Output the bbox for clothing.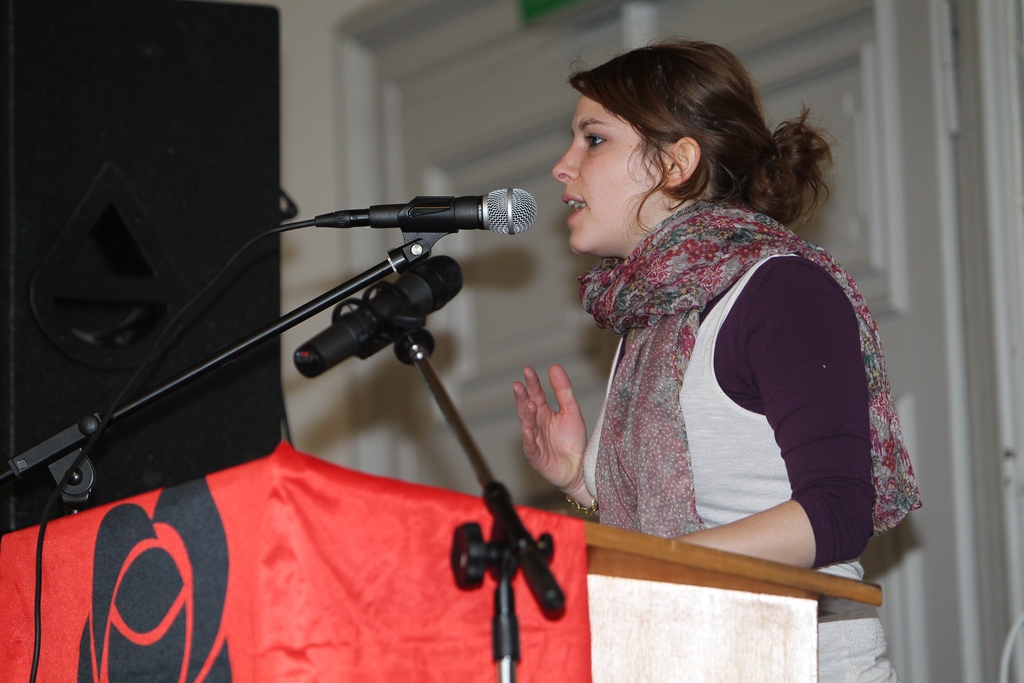
detection(579, 252, 898, 682).
